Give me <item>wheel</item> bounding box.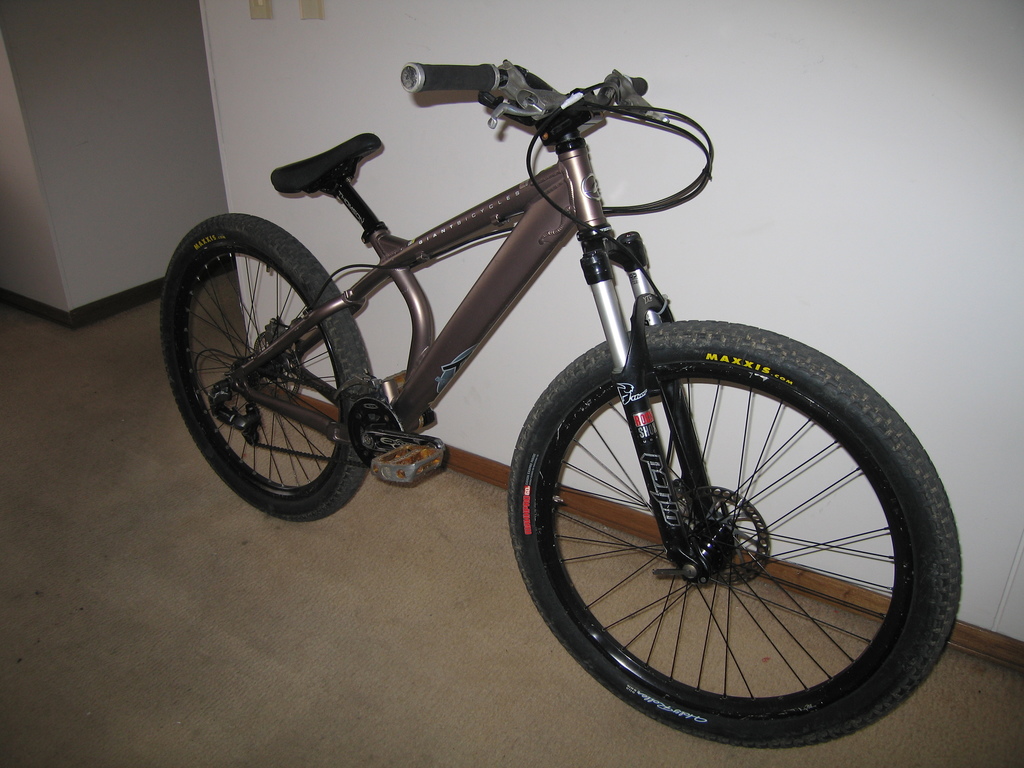
select_region(506, 323, 959, 749).
